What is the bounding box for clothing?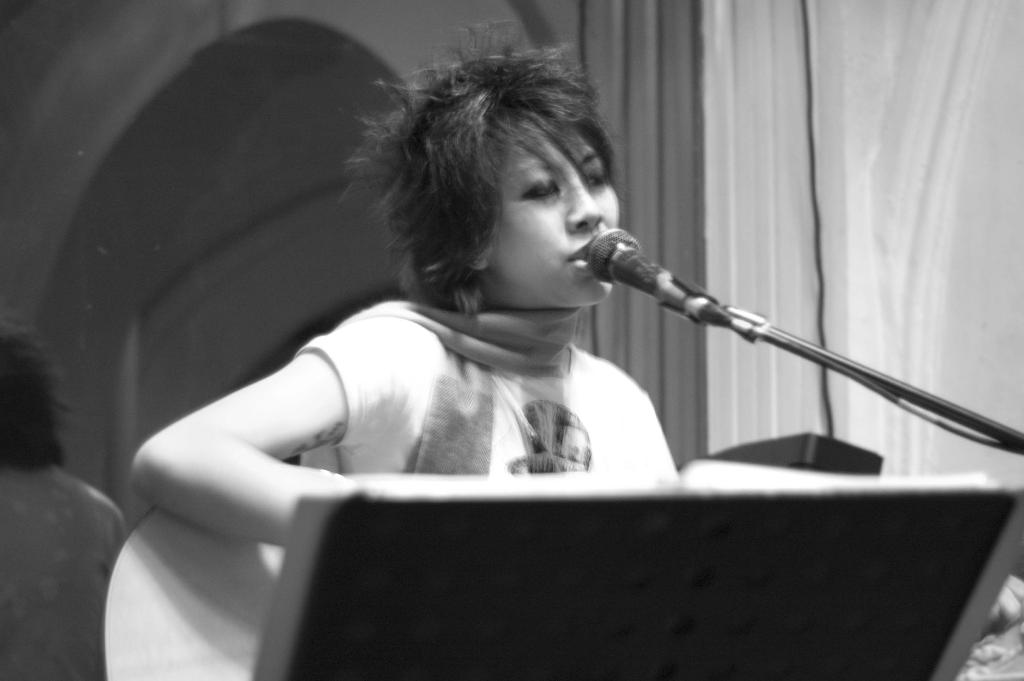
301 288 682 477.
